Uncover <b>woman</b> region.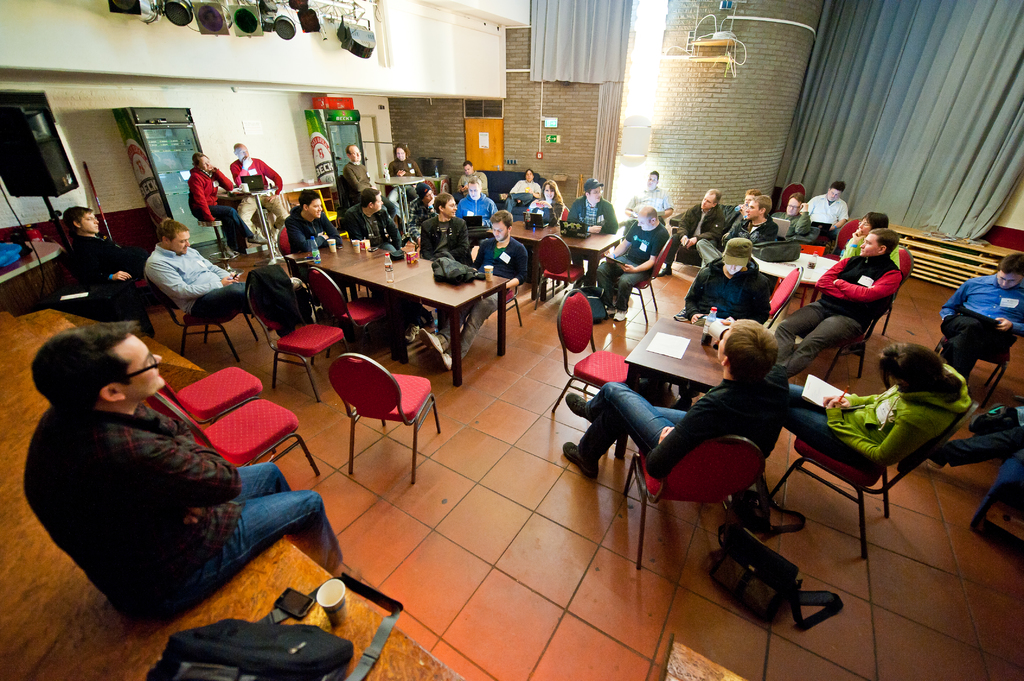
Uncovered: locate(789, 341, 977, 481).
